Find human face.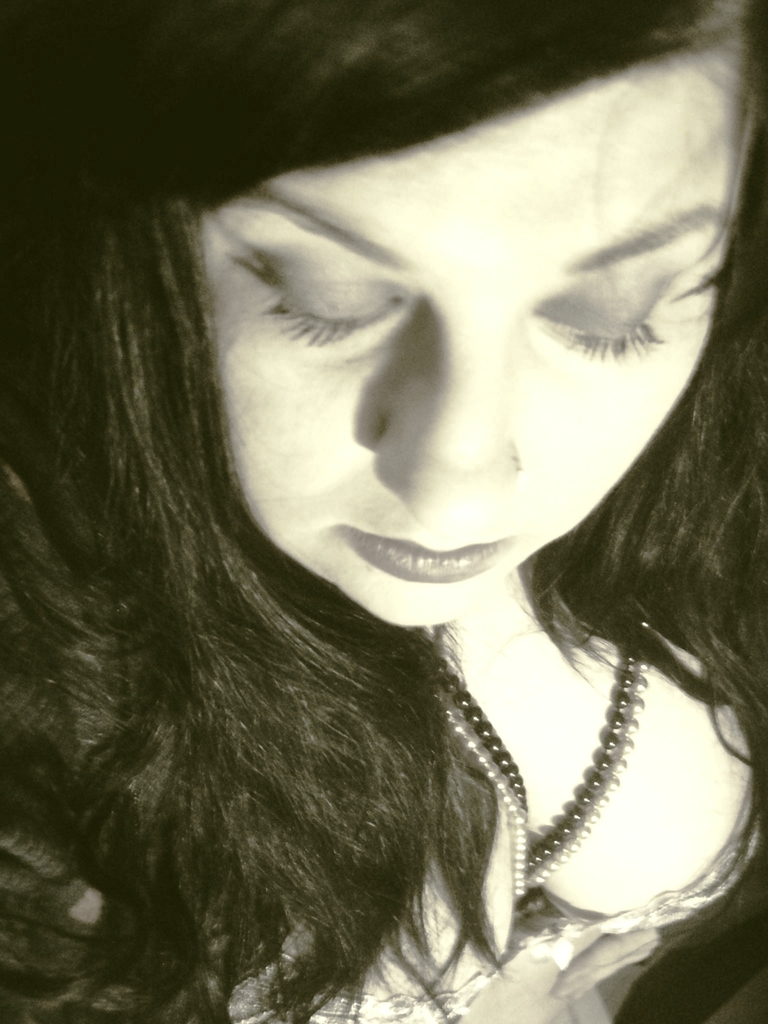
192, 40, 735, 624.
